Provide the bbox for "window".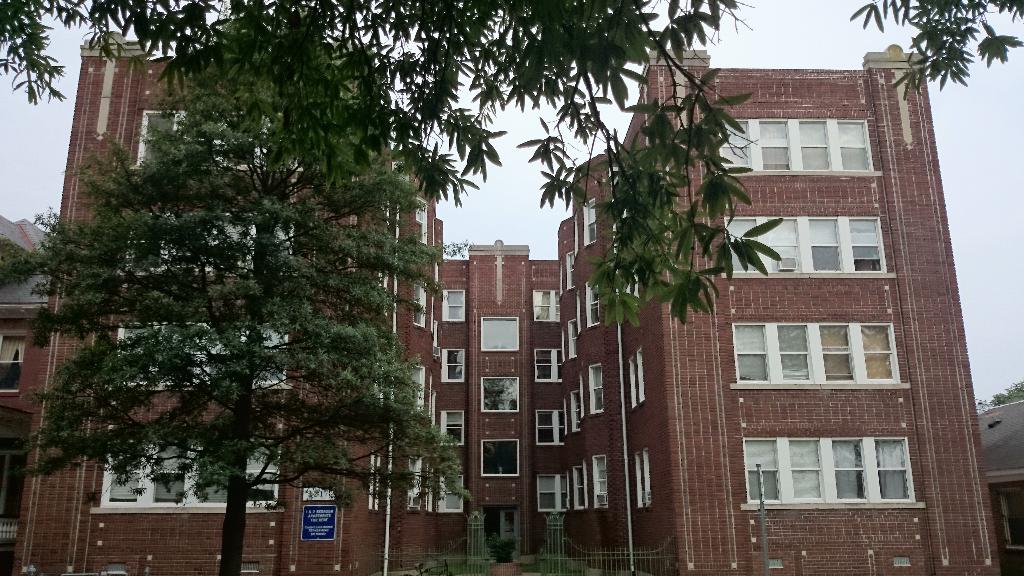
[441,289,466,326].
